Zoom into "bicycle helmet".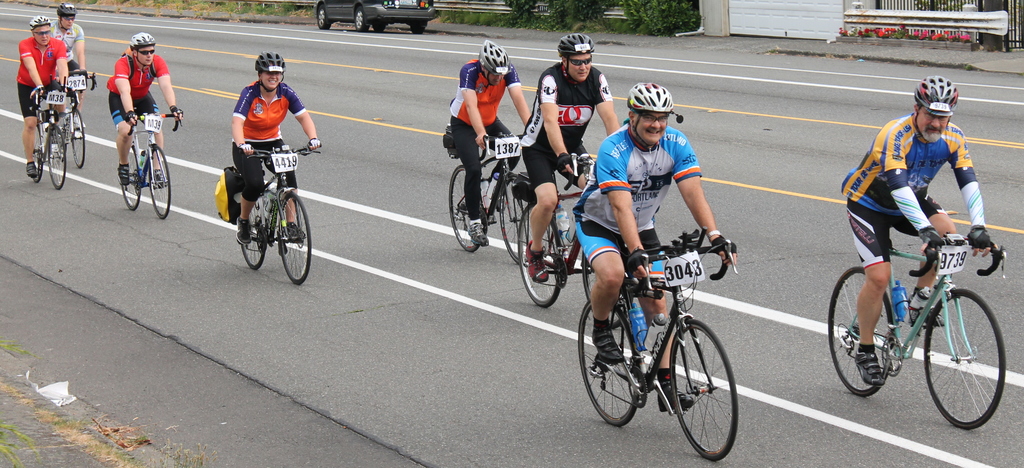
Zoom target: region(257, 50, 283, 78).
